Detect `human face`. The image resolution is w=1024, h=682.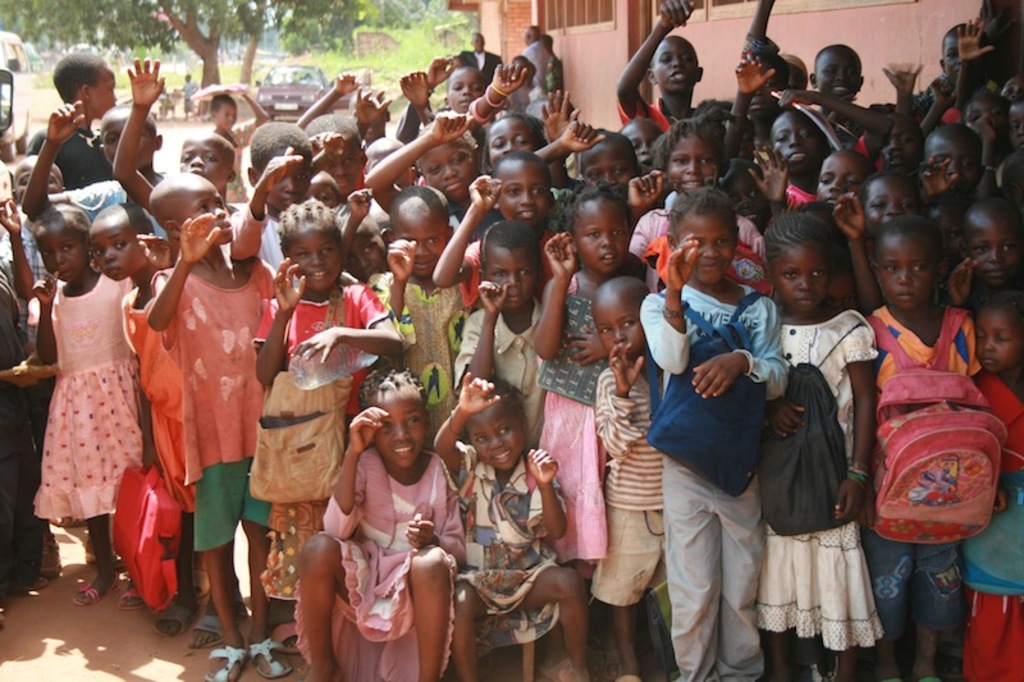
[344,224,390,285].
